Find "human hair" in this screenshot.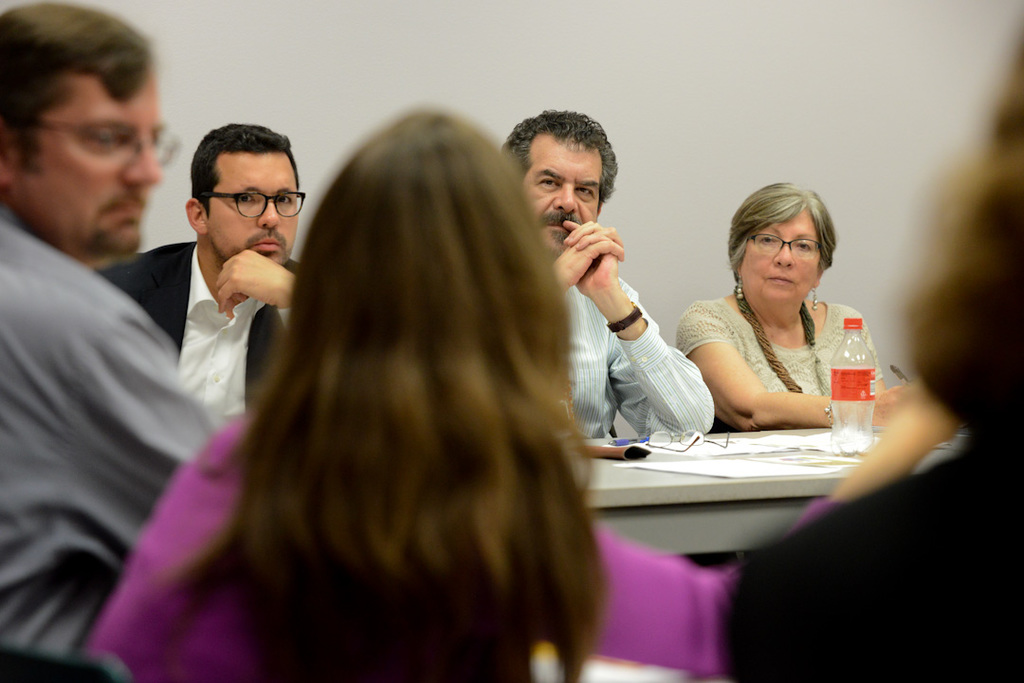
The bounding box for "human hair" is 185,80,611,664.
